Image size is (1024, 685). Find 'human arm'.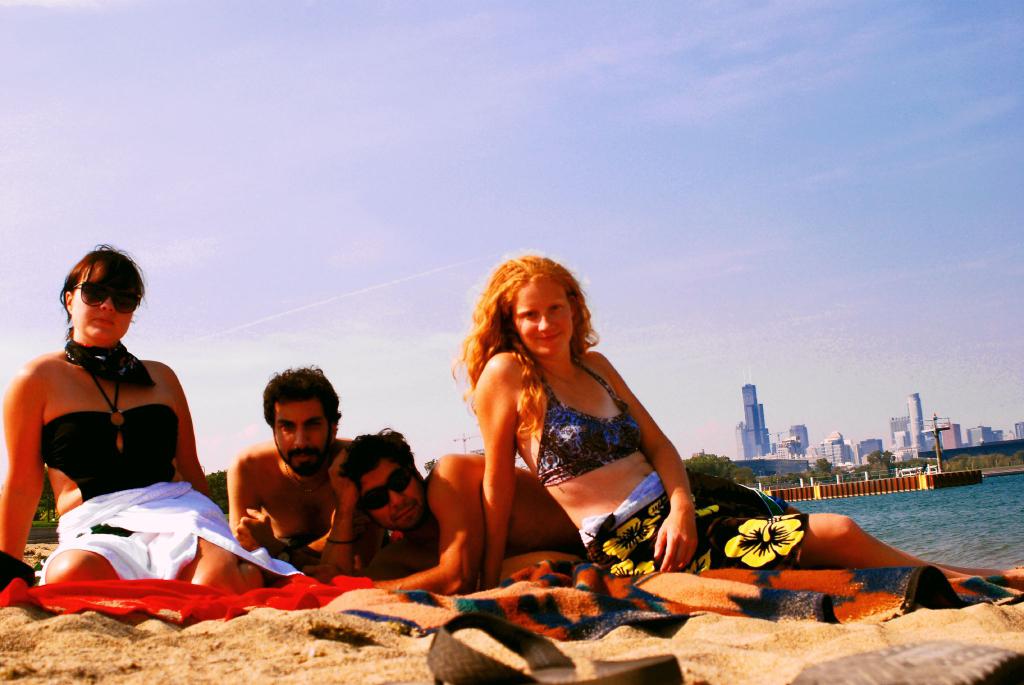
(x1=0, y1=363, x2=46, y2=563).
